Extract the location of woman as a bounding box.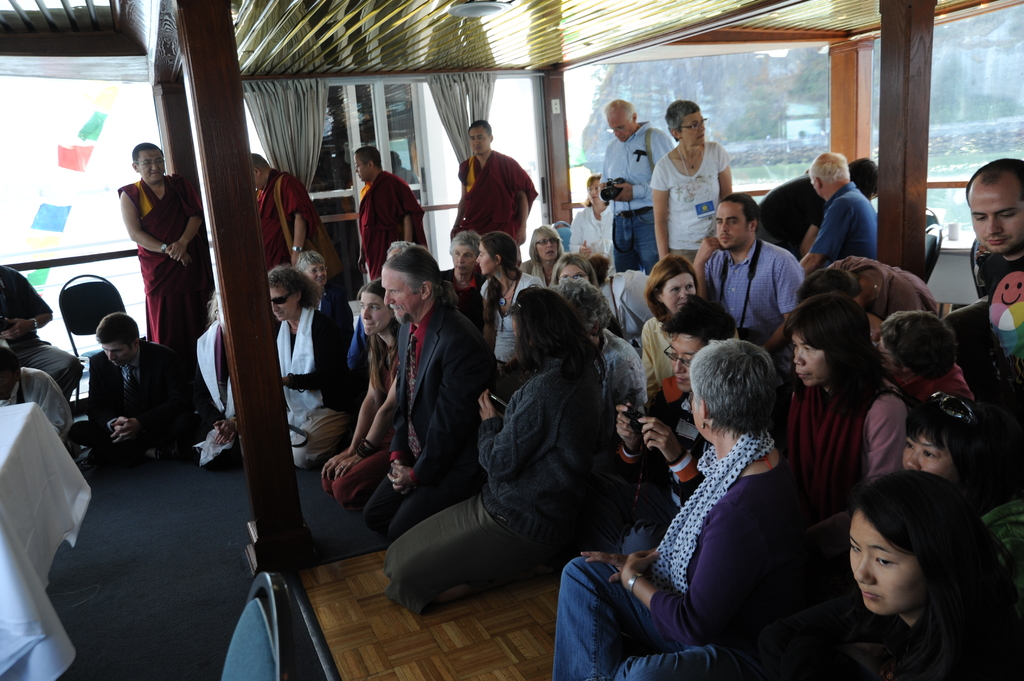
box(438, 226, 484, 323).
